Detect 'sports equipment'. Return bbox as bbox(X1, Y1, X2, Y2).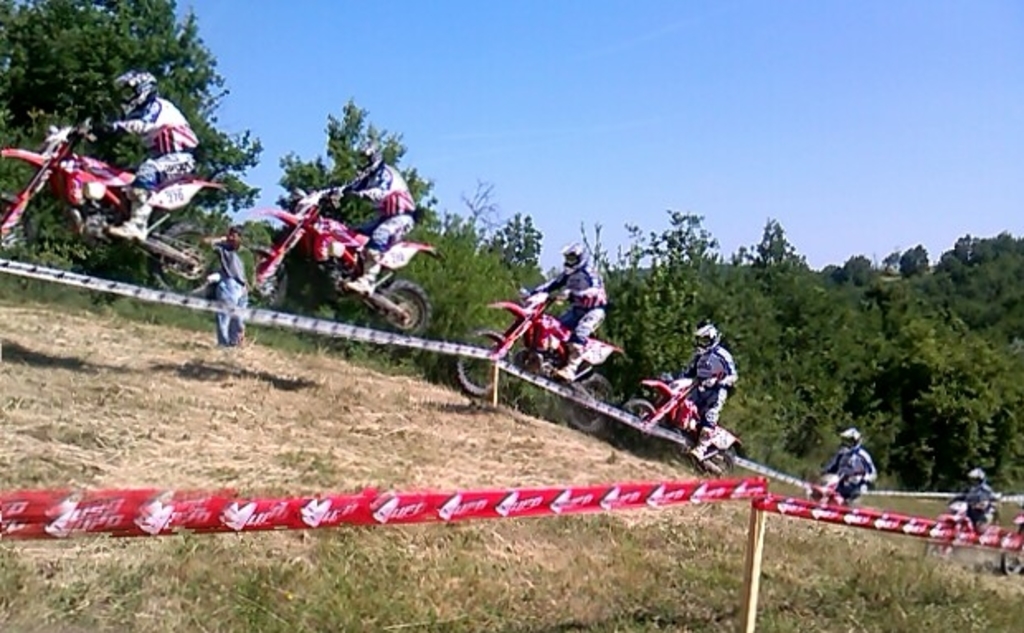
bbox(799, 474, 844, 511).
